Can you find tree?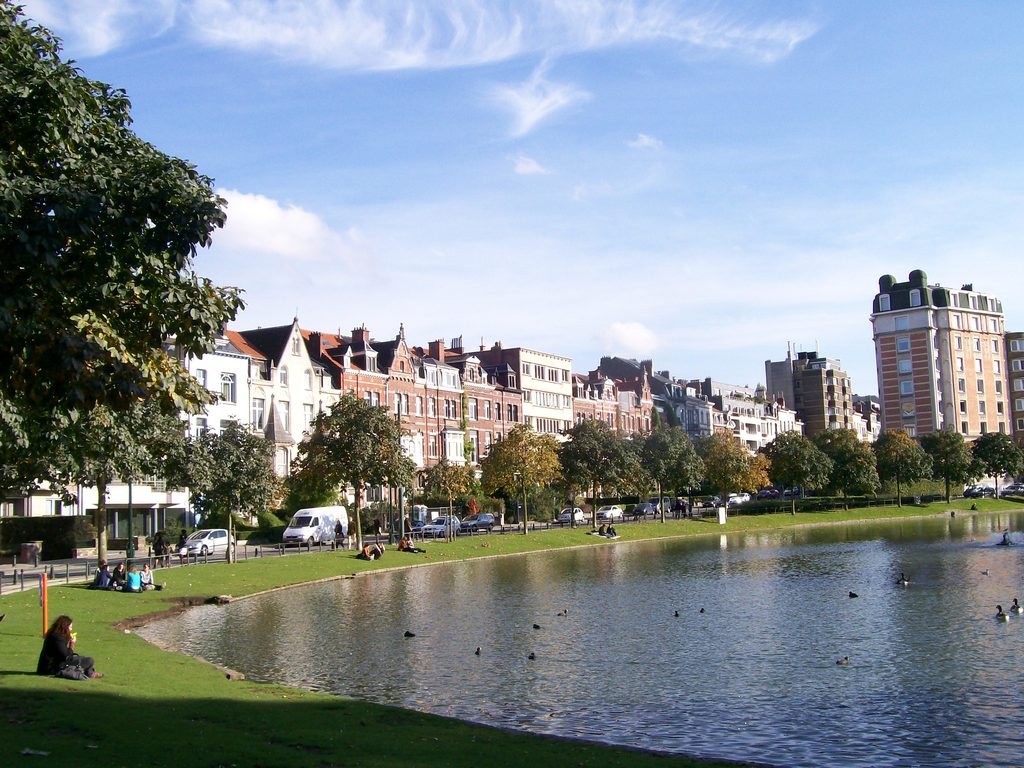
Yes, bounding box: (923,423,984,509).
